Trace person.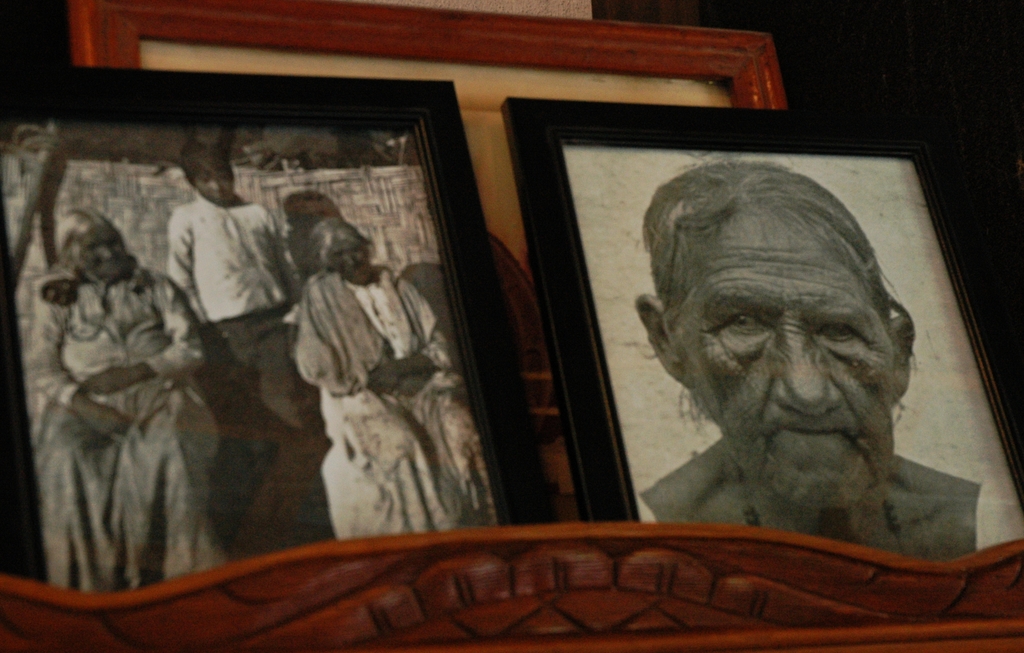
Traced to (left=289, top=213, right=502, bottom=544).
